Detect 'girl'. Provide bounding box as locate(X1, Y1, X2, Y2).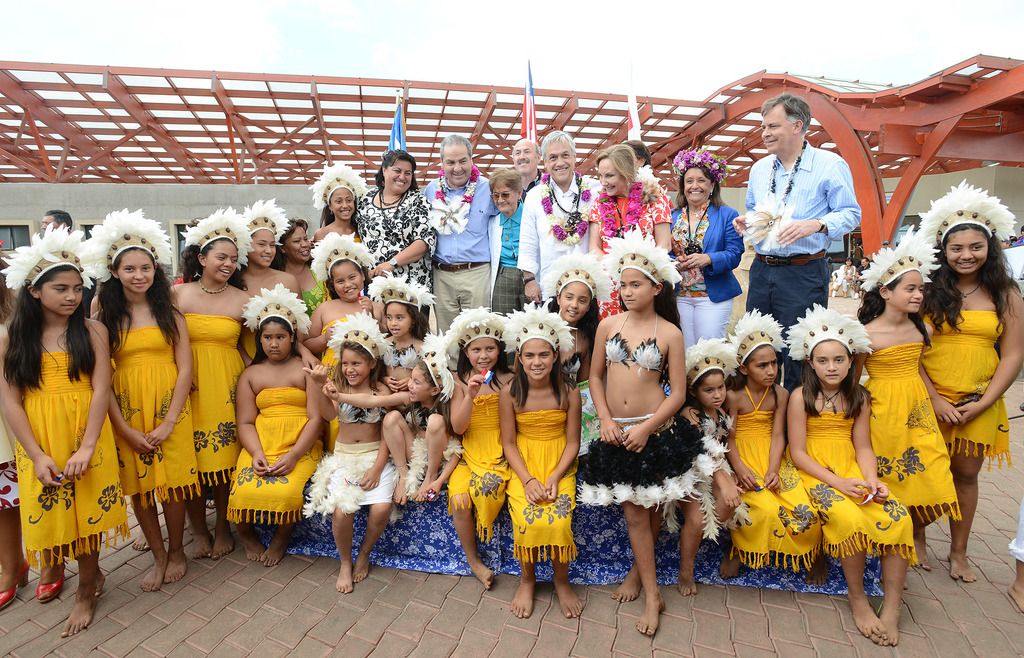
locate(163, 208, 274, 559).
